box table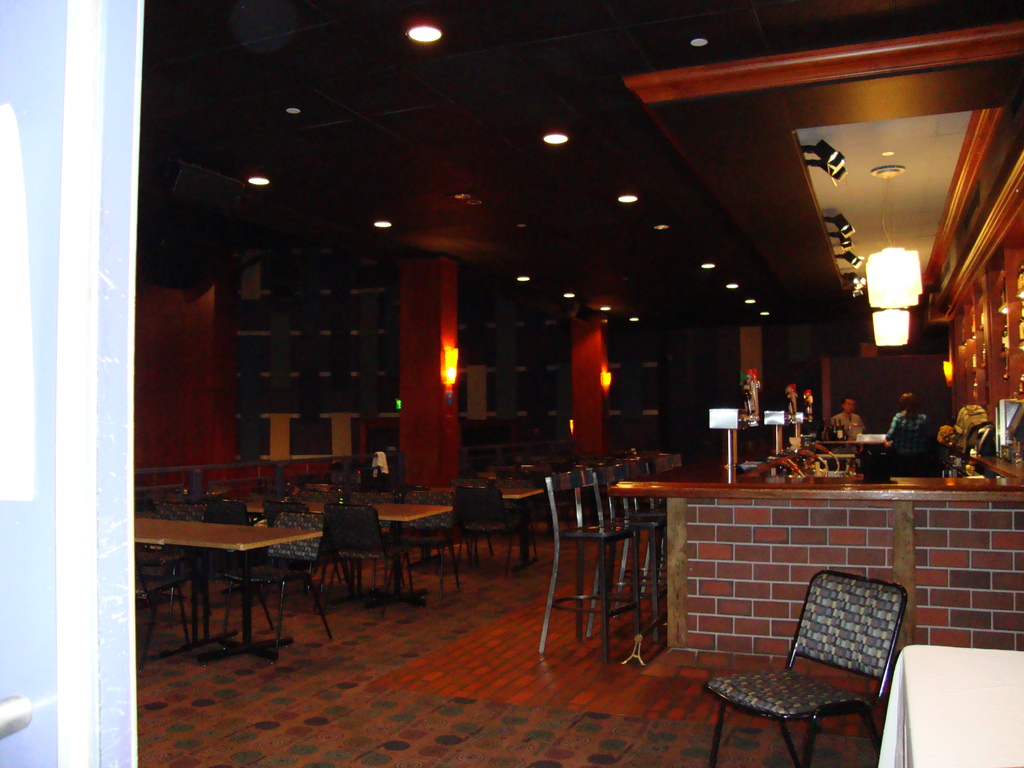
select_region(148, 508, 331, 641)
